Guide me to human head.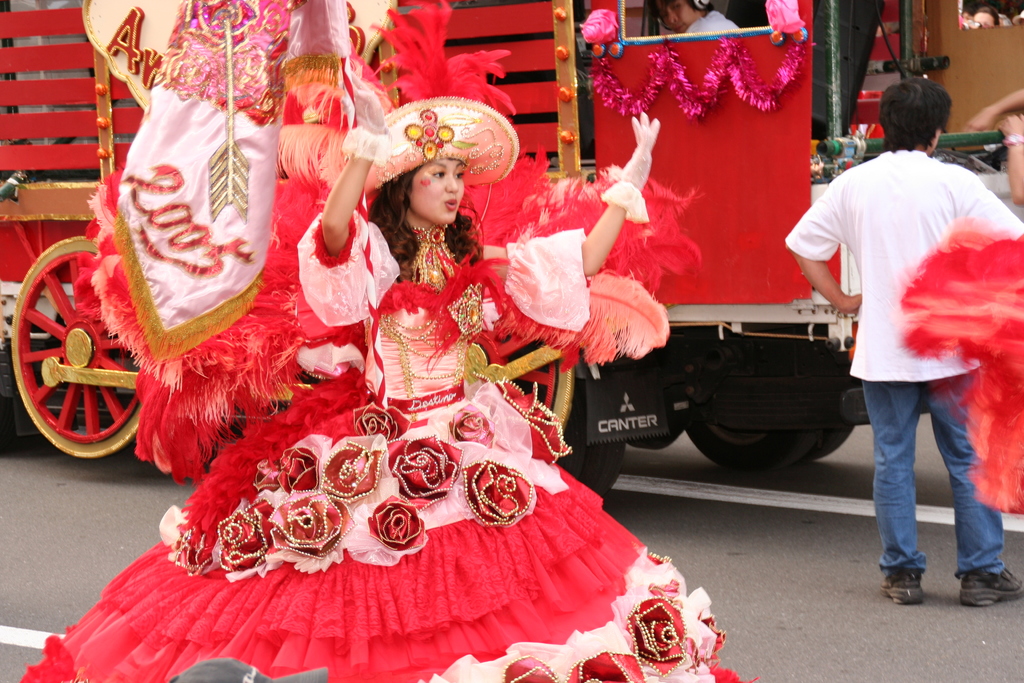
Guidance: BBox(884, 73, 967, 146).
